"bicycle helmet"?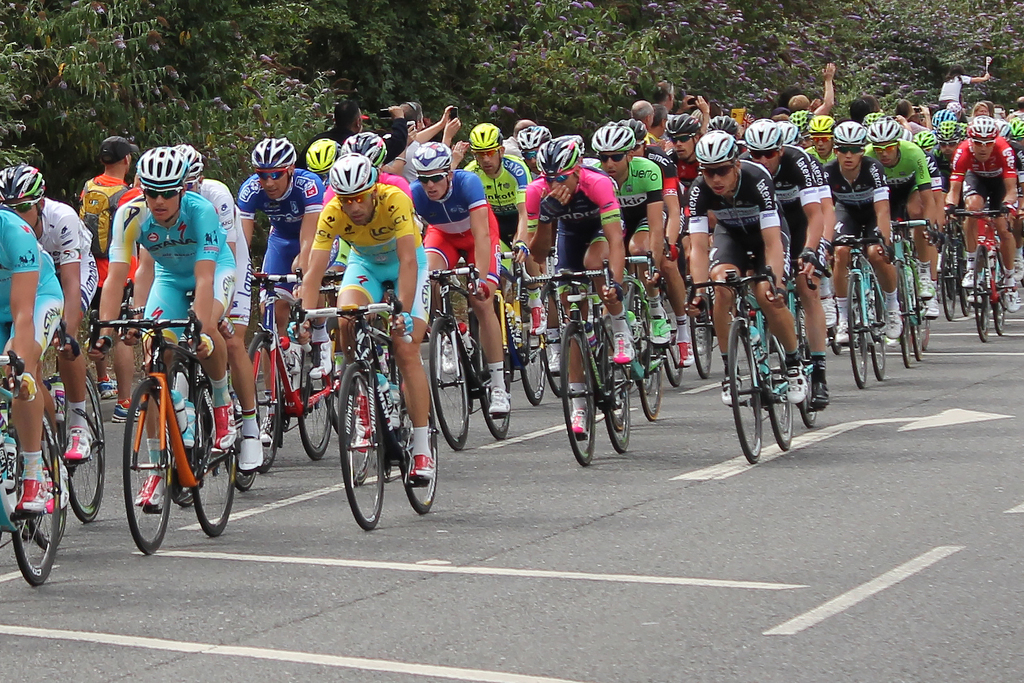
<box>470,120,504,150</box>
